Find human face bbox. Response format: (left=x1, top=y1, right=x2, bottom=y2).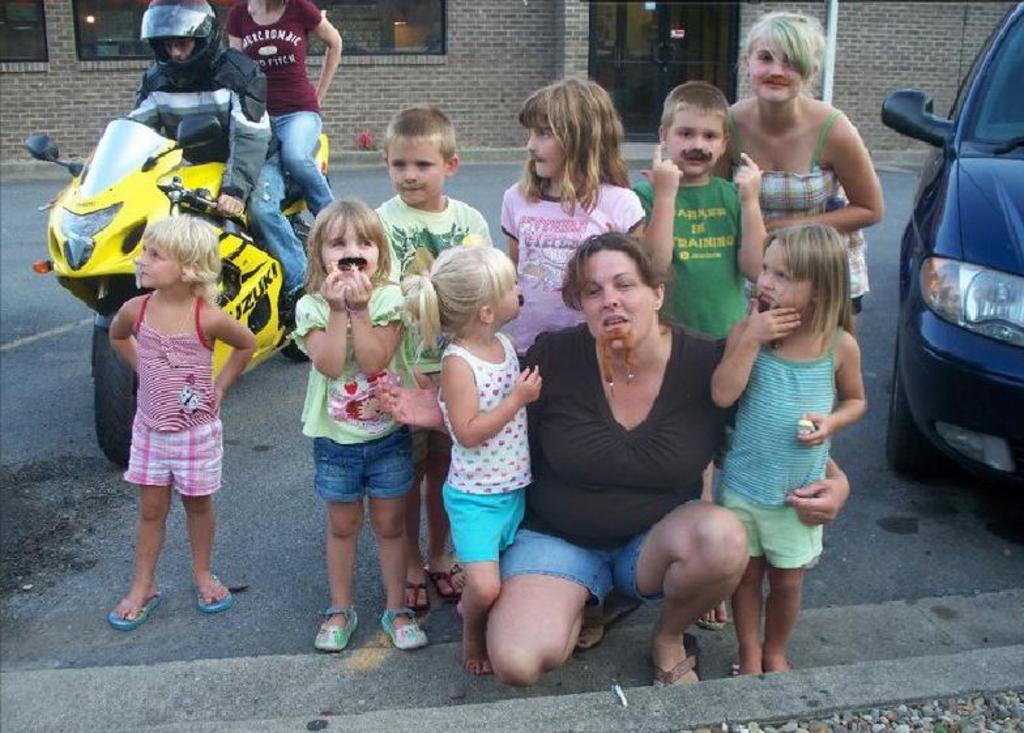
(left=321, top=217, right=380, bottom=281).
